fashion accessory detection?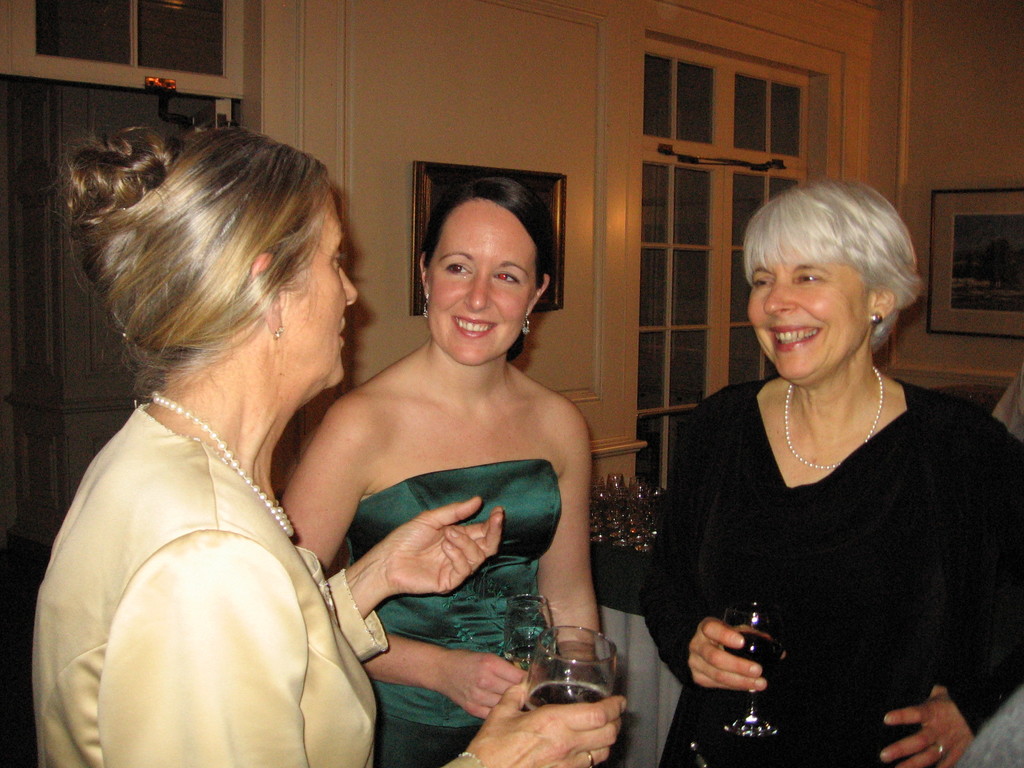
x1=422 y1=291 x2=432 y2=319
